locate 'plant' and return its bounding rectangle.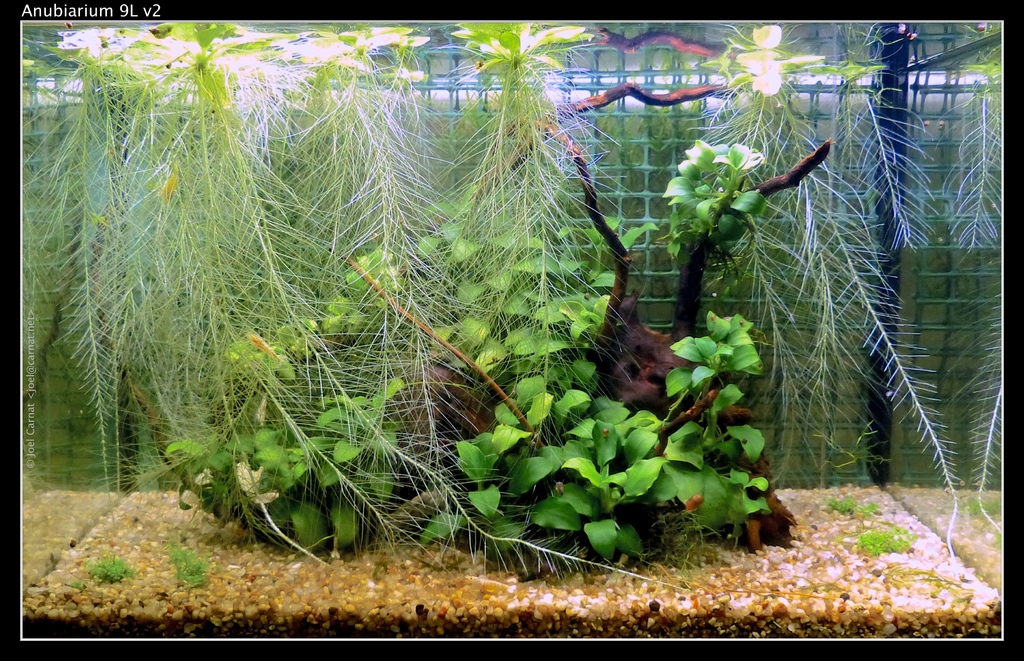
[left=627, top=303, right=785, bottom=547].
